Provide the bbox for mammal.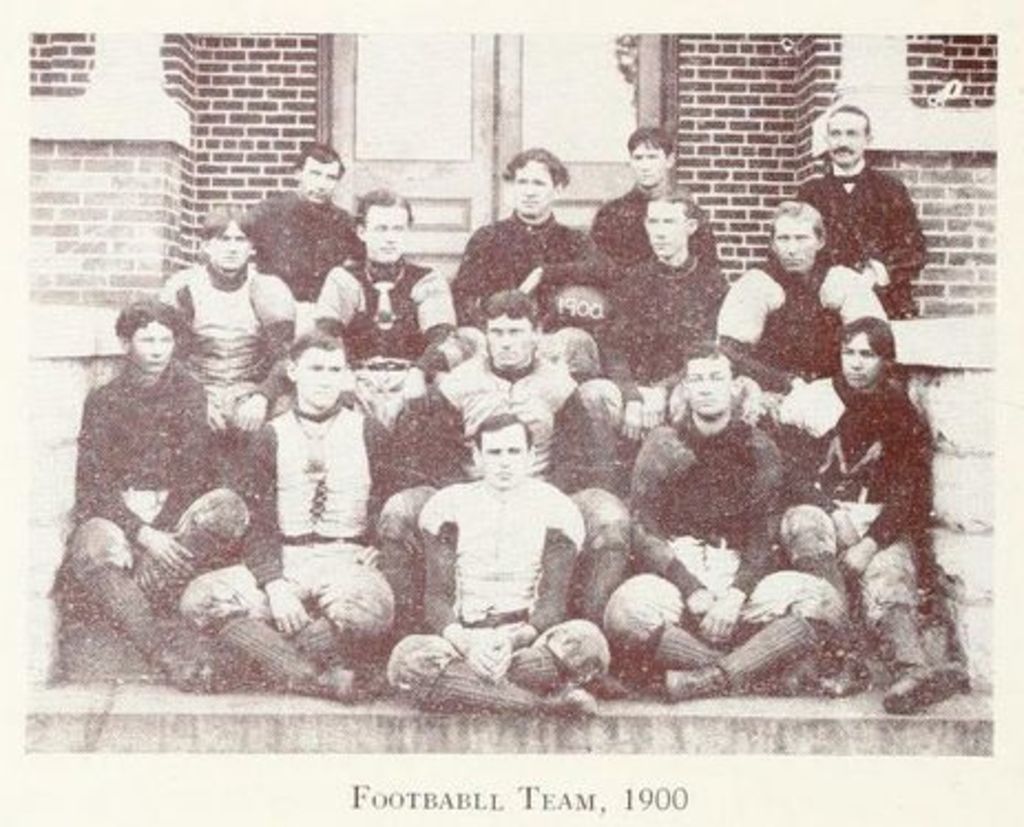
{"left": 595, "top": 332, "right": 838, "bottom": 703}.
